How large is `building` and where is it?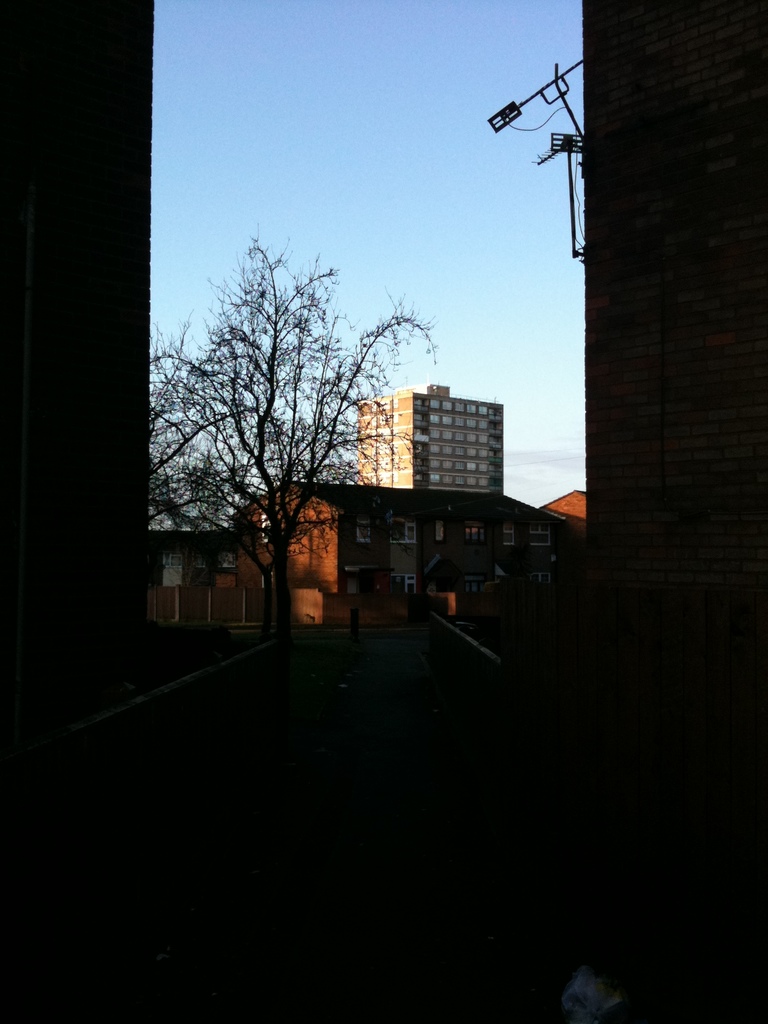
Bounding box: detection(350, 385, 505, 491).
